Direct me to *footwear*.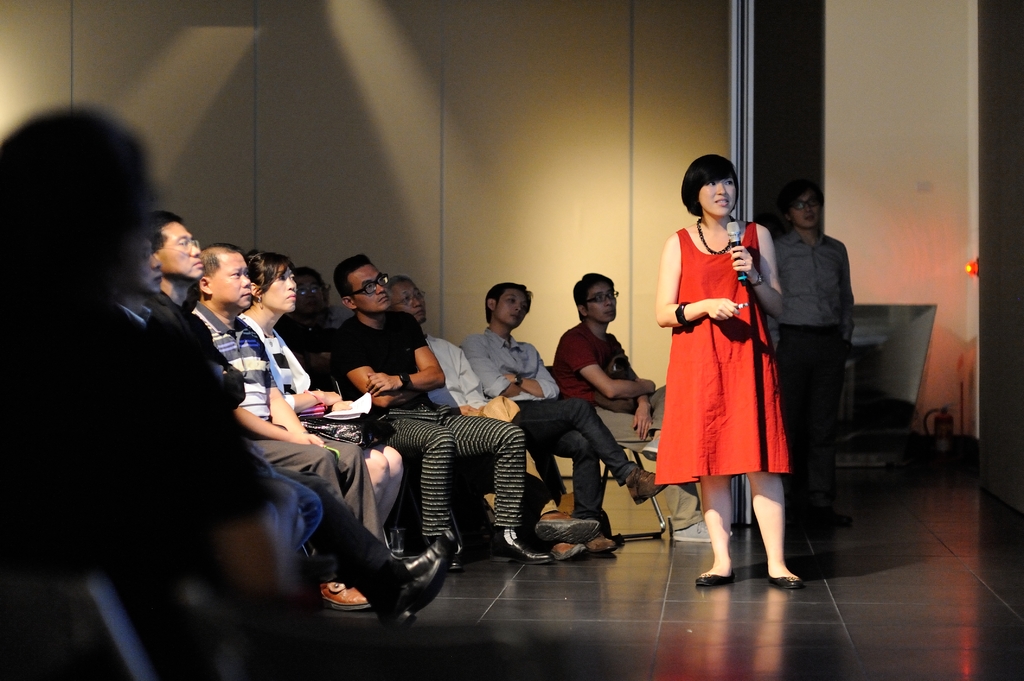
Direction: locate(692, 570, 740, 588).
